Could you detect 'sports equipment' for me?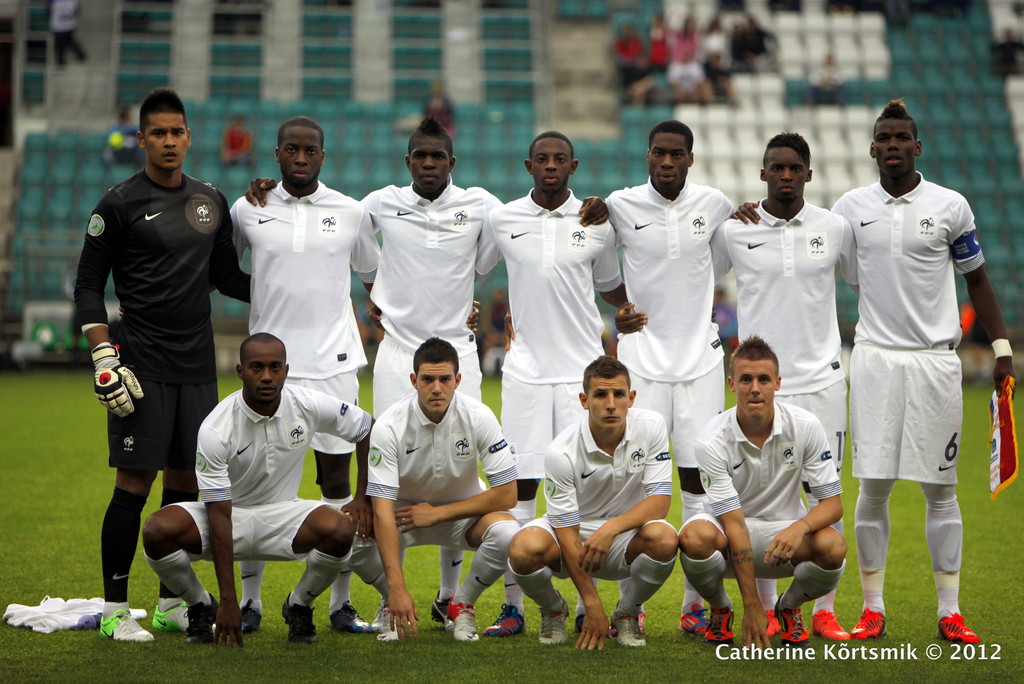
Detection result: x1=97, y1=607, x2=151, y2=644.
